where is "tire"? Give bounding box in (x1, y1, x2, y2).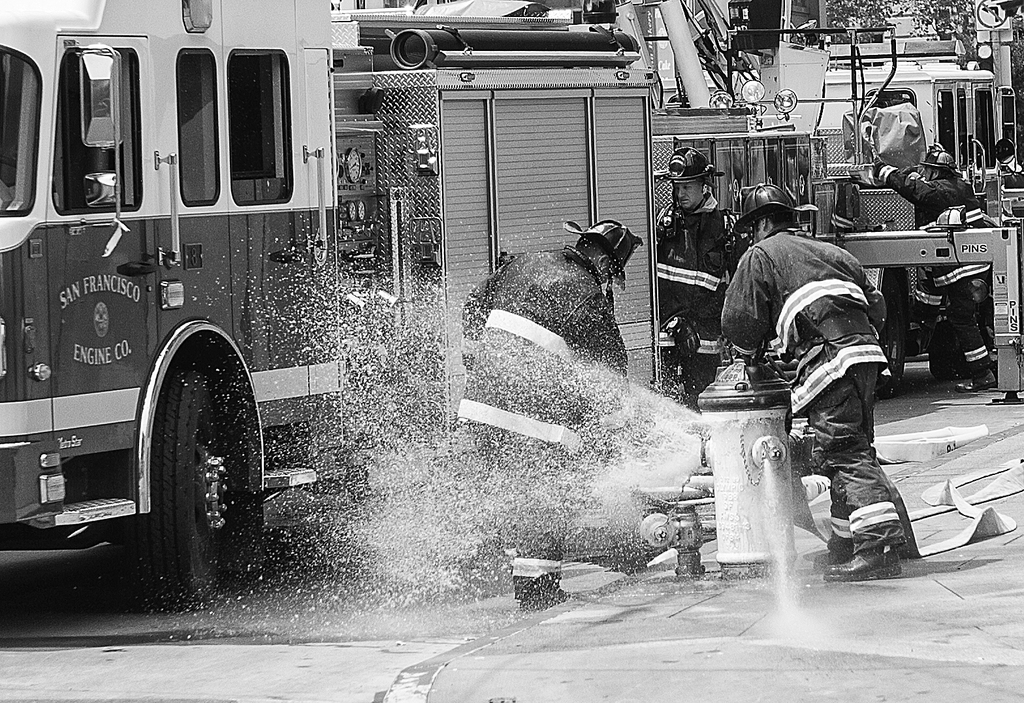
(874, 273, 909, 399).
